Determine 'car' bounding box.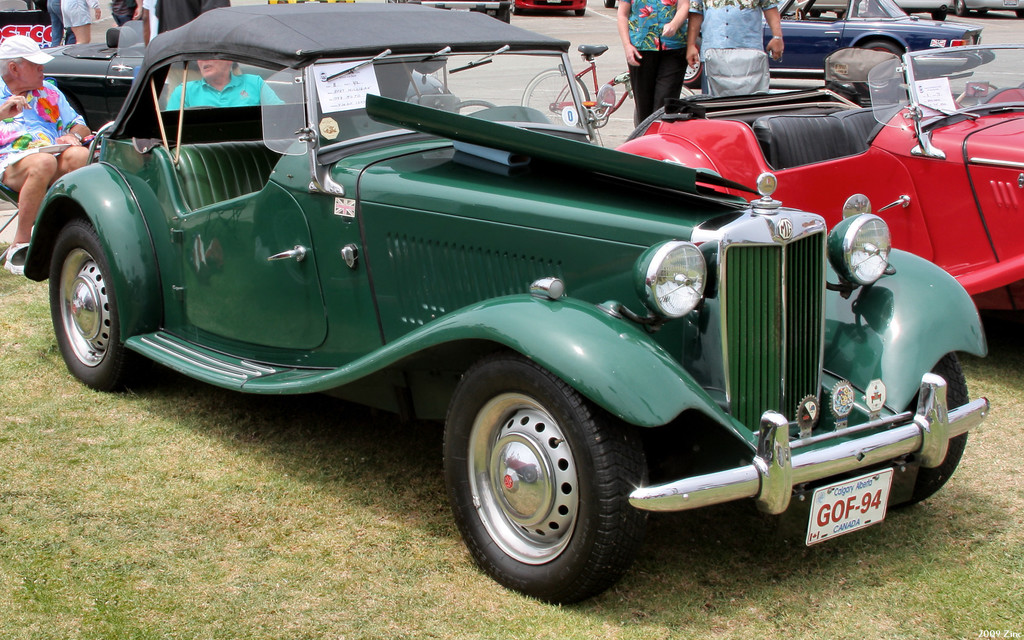
Determined: Rect(614, 46, 1023, 350).
